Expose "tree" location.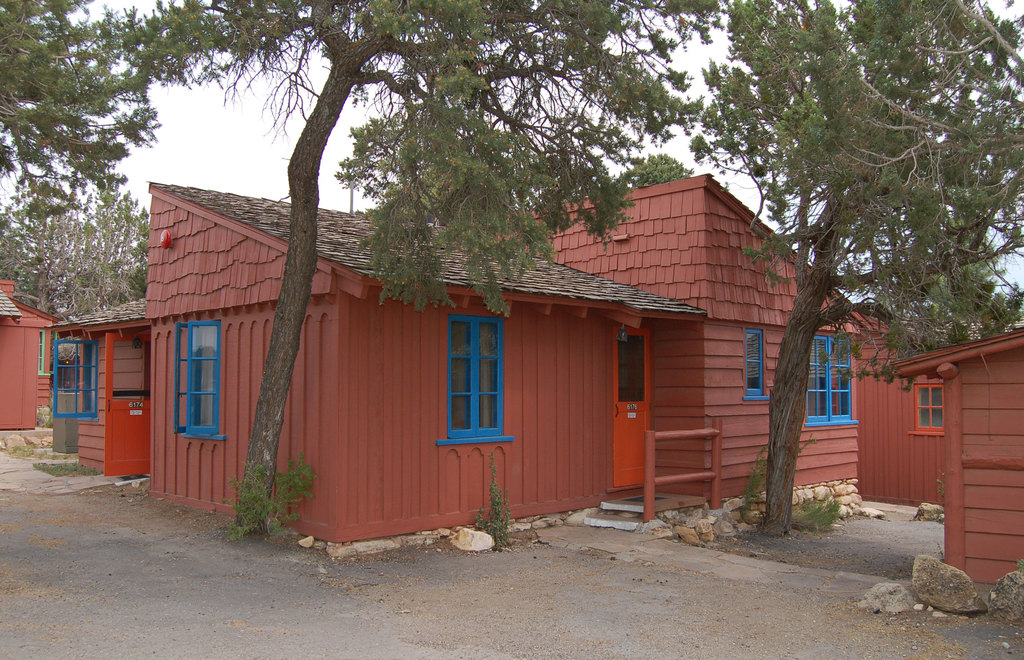
Exposed at 719/0/1023/510.
